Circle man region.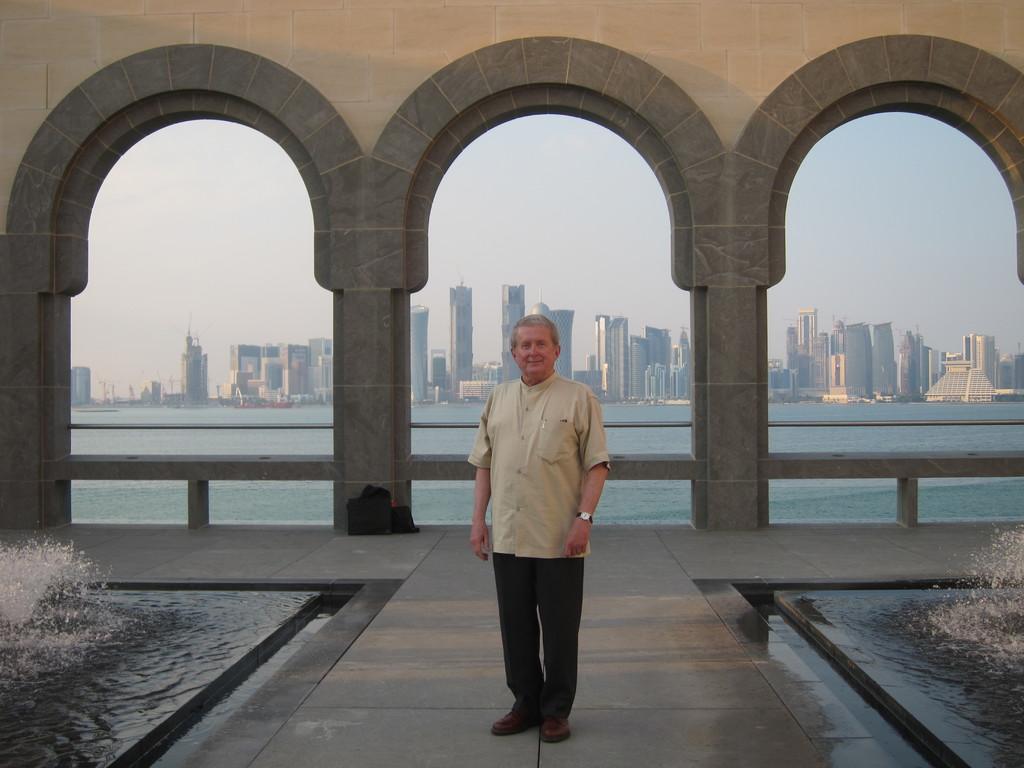
Region: l=463, t=311, r=612, b=741.
